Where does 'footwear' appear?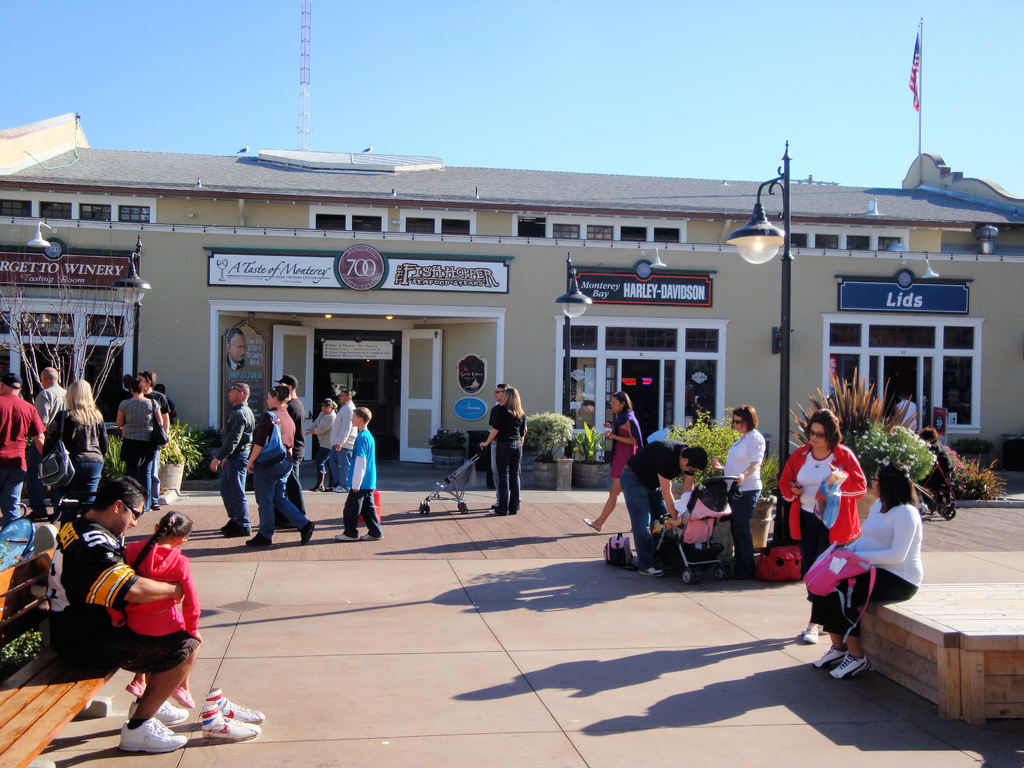
Appears at 173, 685, 190, 702.
